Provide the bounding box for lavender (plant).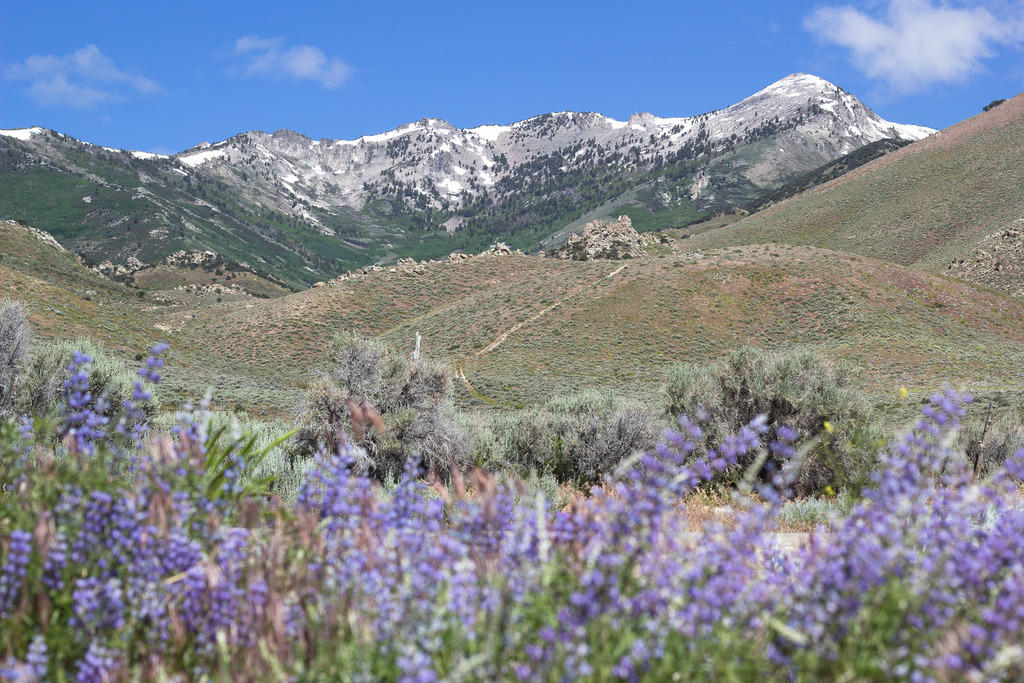
select_region(323, 535, 387, 608).
